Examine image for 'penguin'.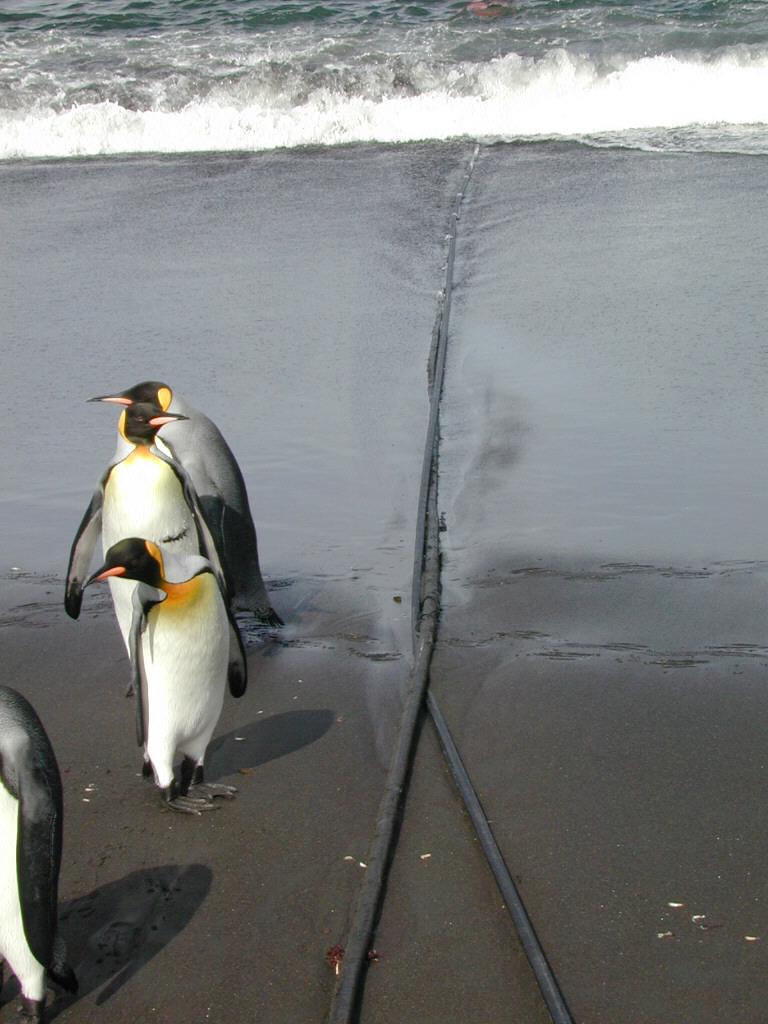
Examination result: (87,540,253,819).
